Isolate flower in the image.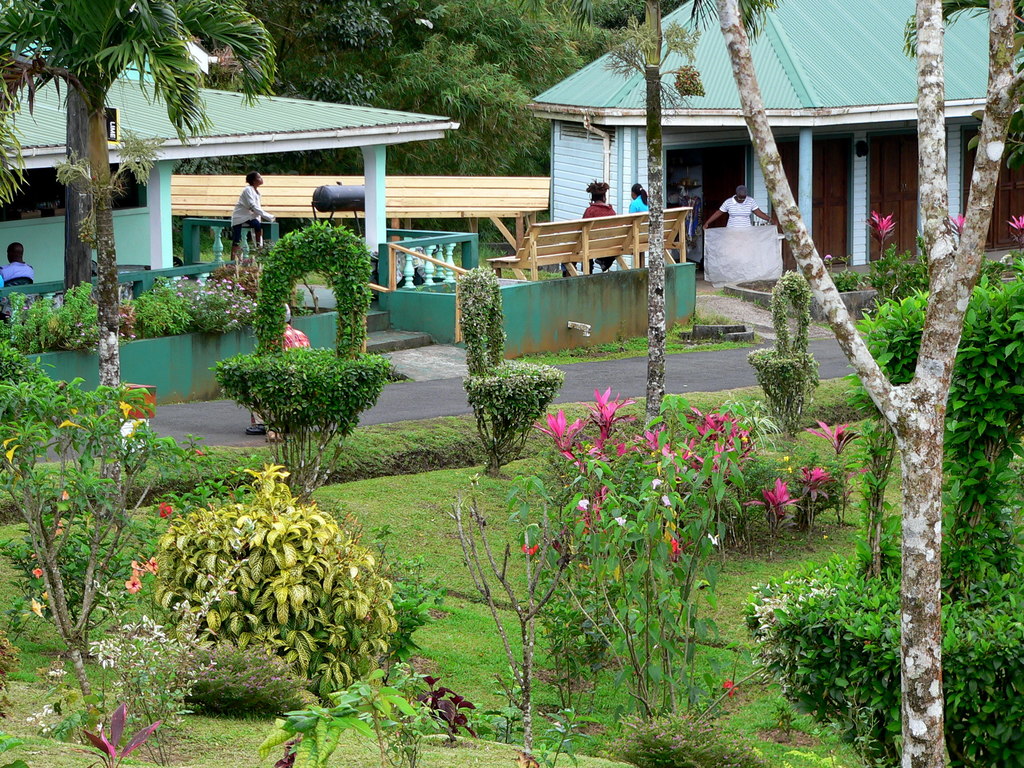
Isolated region: l=1007, t=211, r=1023, b=244.
